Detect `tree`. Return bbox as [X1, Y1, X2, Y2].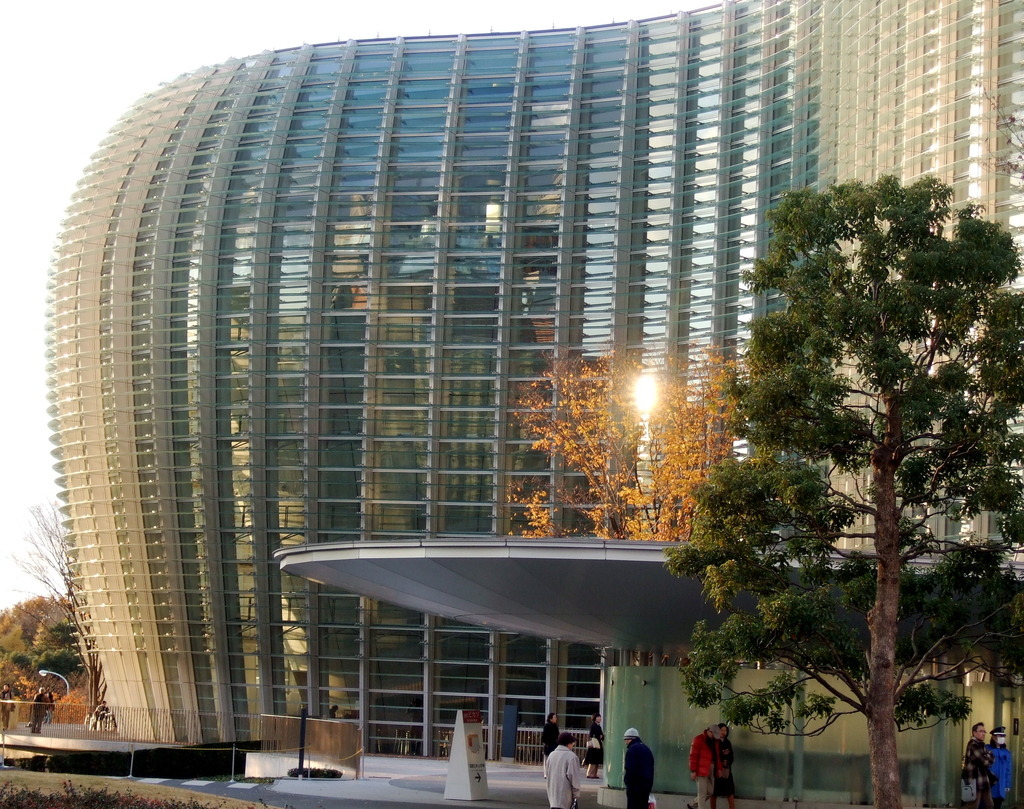
[495, 344, 737, 543].
